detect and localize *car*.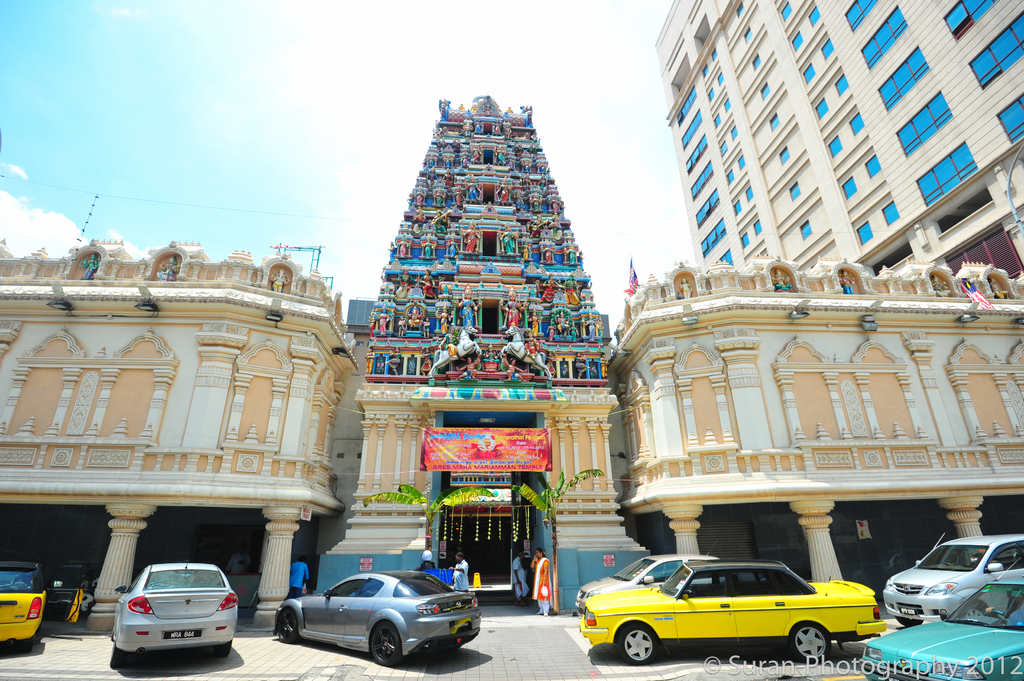
Localized at <bbox>880, 537, 1023, 639</bbox>.
